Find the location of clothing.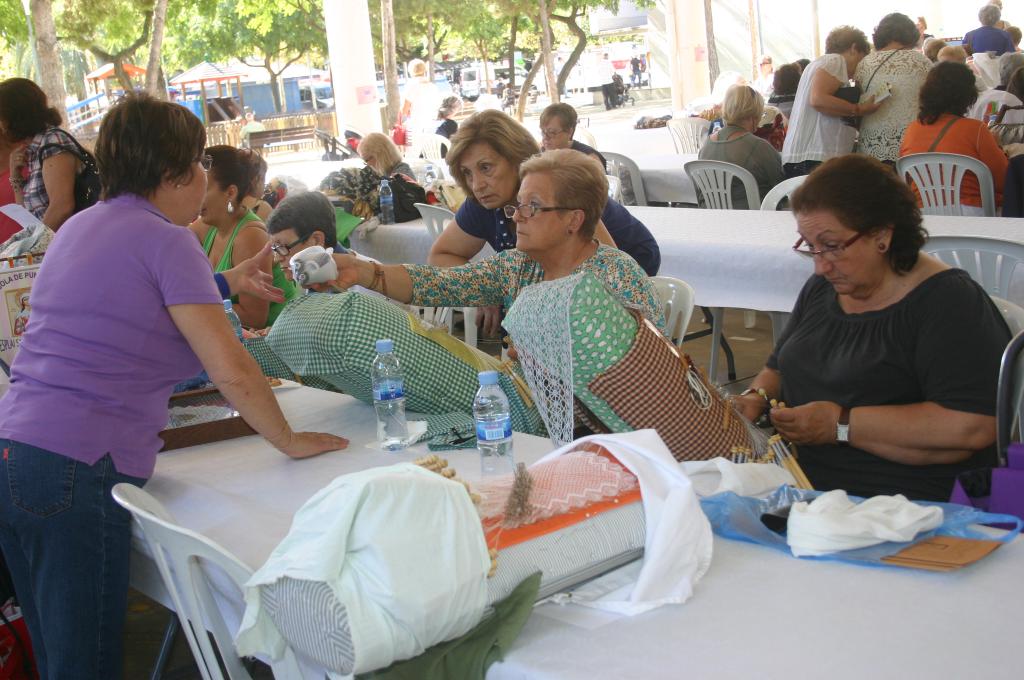
Location: {"left": 203, "top": 202, "right": 303, "bottom": 327}.
